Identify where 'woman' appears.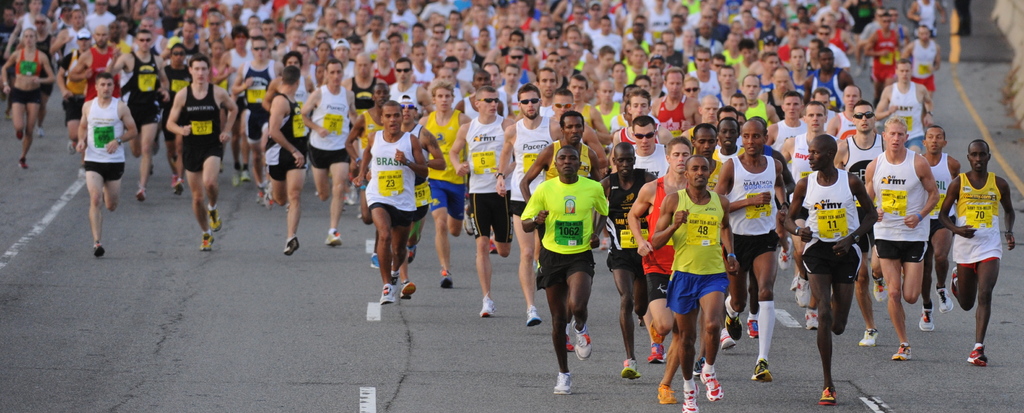
Appears at (left=205, top=36, right=232, bottom=96).
